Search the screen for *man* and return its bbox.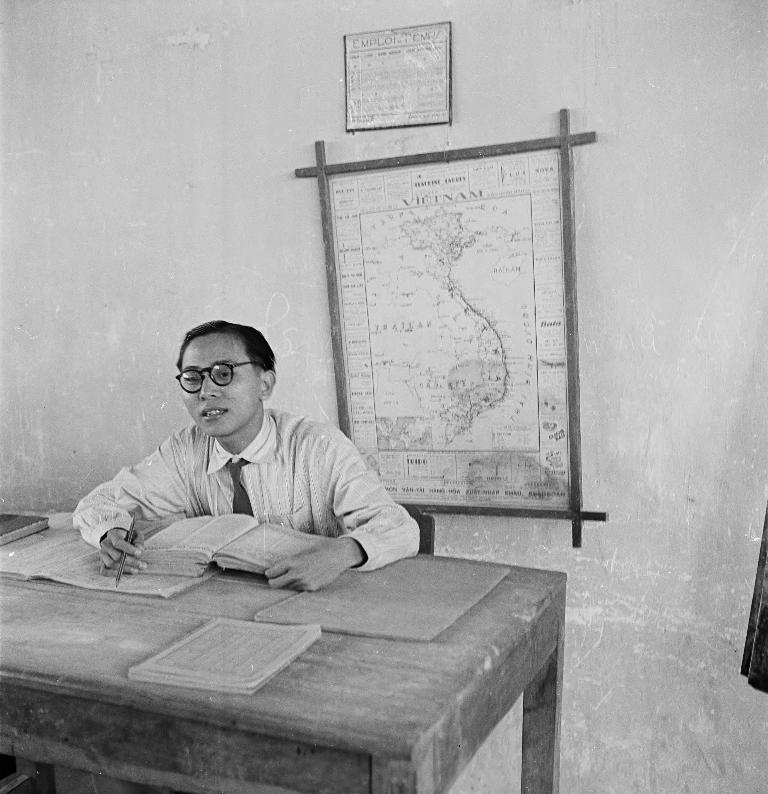
Found: <bbox>56, 323, 425, 600</bbox>.
